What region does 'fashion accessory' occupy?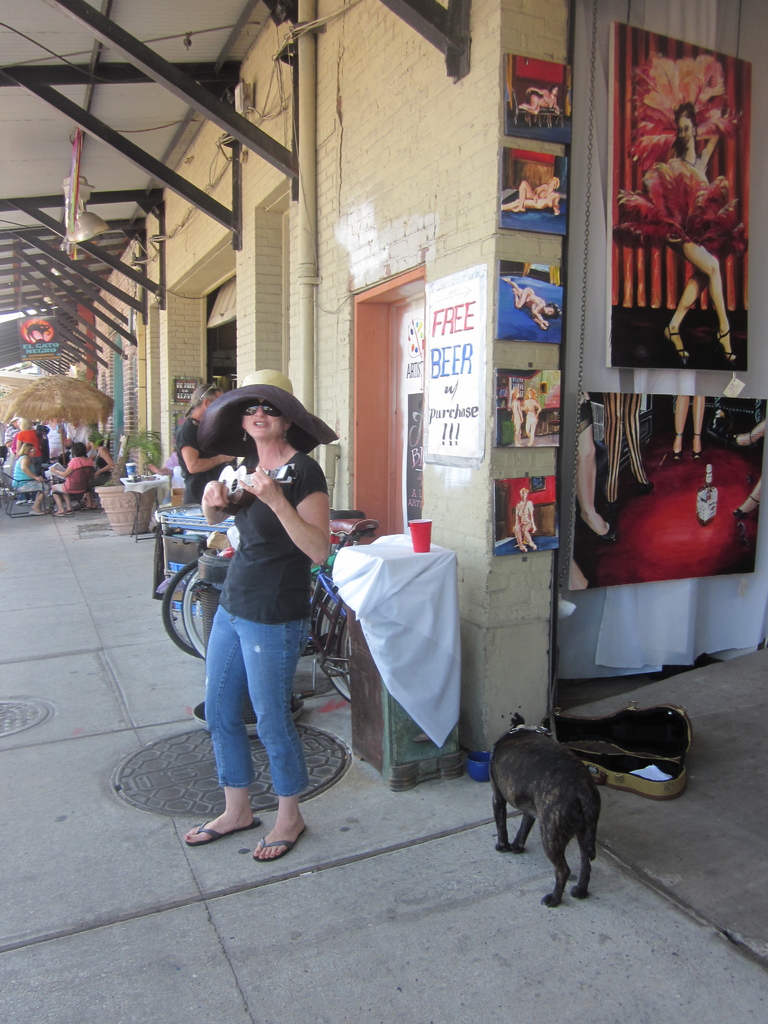
bbox=(251, 825, 307, 862).
